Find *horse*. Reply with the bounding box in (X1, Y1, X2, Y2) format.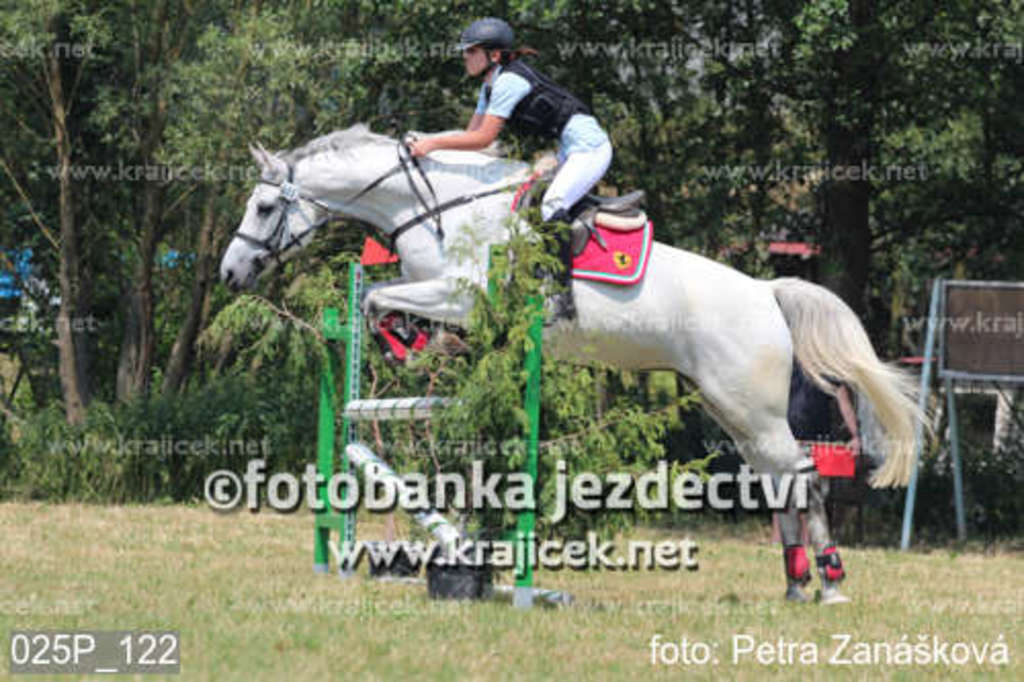
(217, 123, 942, 608).
